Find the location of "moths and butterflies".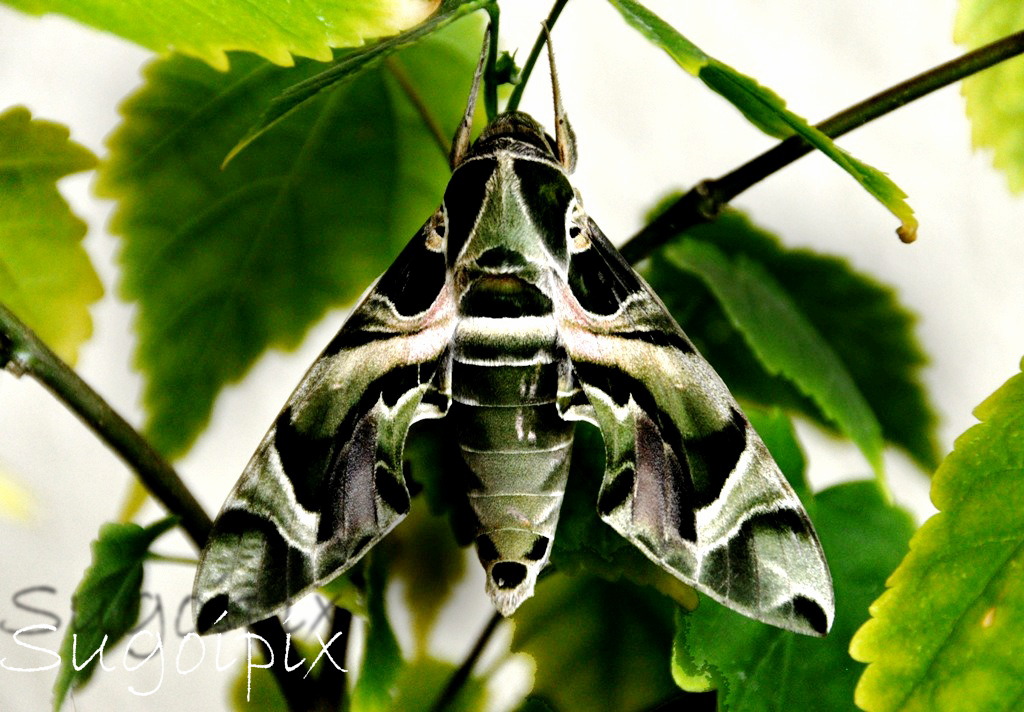
Location: Rect(190, 20, 842, 645).
